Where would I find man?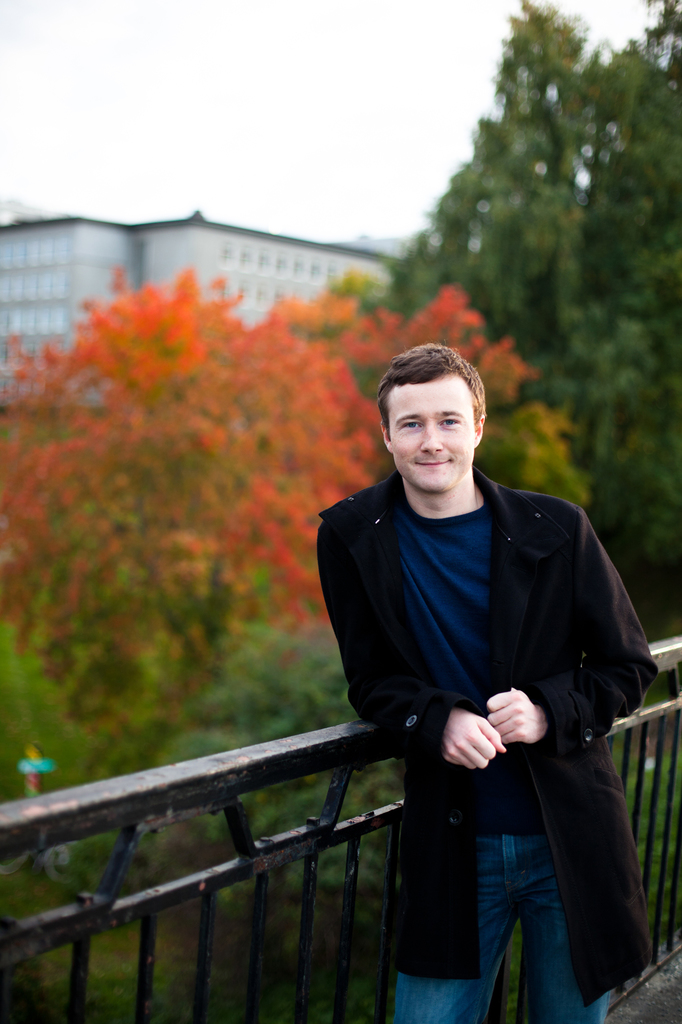
At box=[314, 335, 671, 1023].
